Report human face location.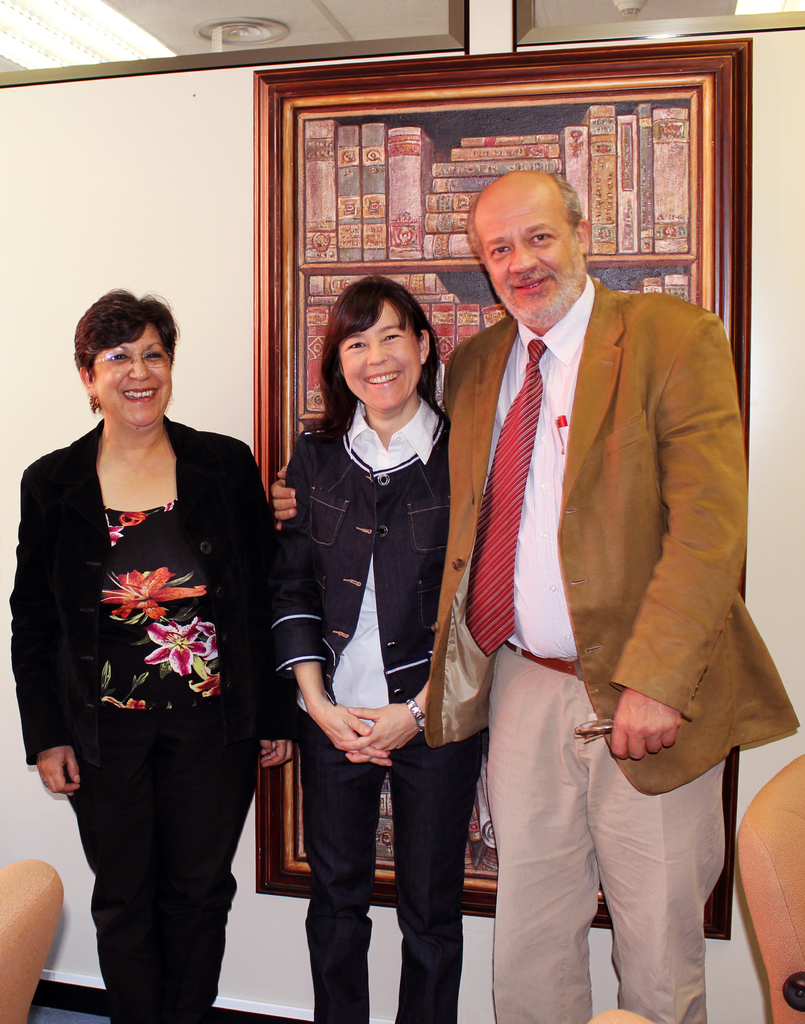
Report: [484,211,568,331].
